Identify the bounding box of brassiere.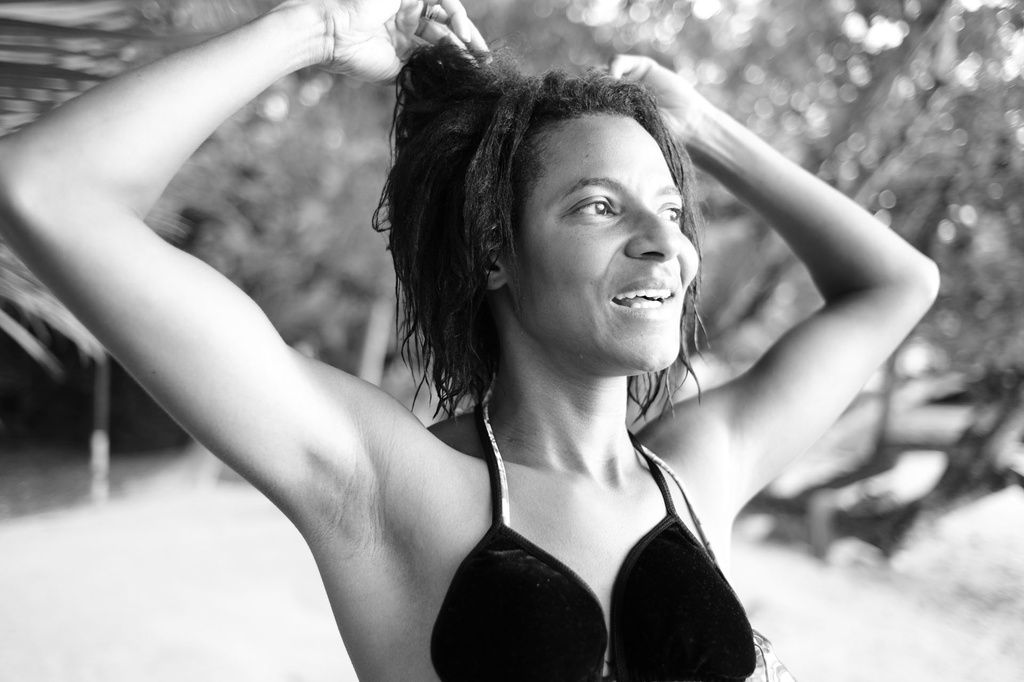
rect(408, 336, 774, 681).
